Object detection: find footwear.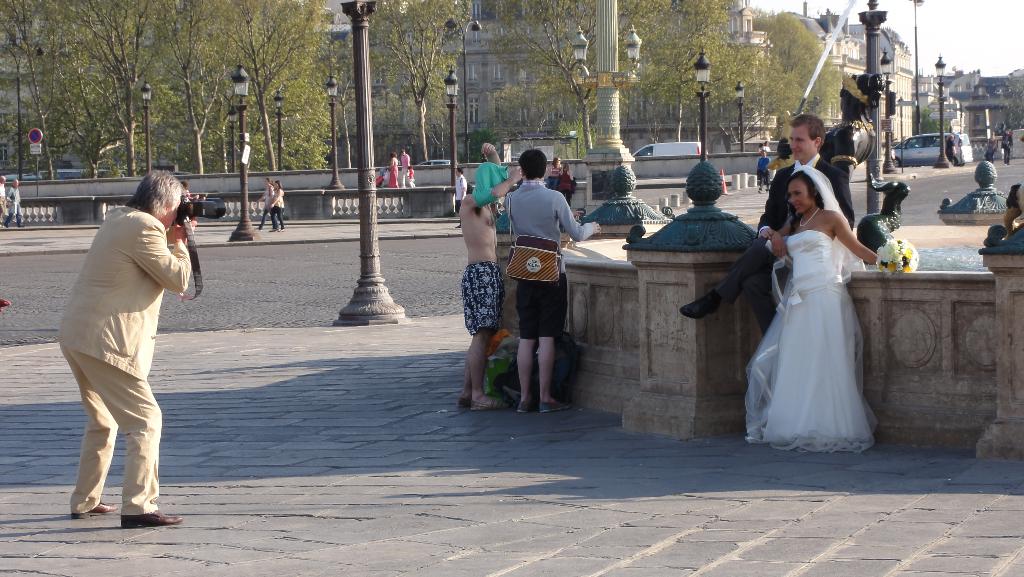
crop(538, 401, 568, 414).
